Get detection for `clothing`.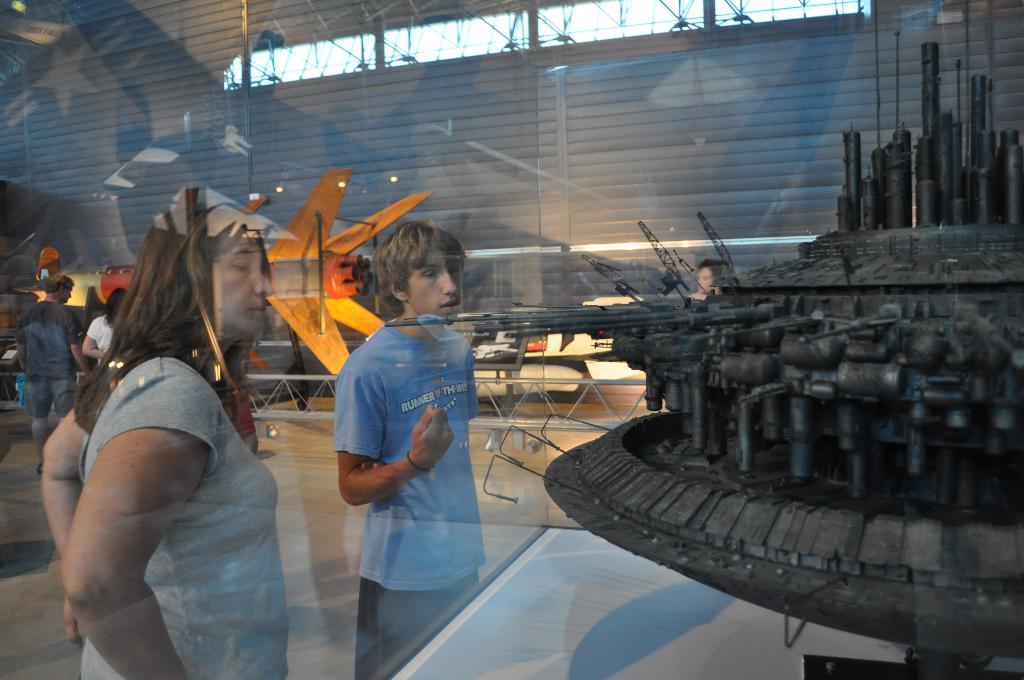
Detection: crop(336, 315, 487, 679).
